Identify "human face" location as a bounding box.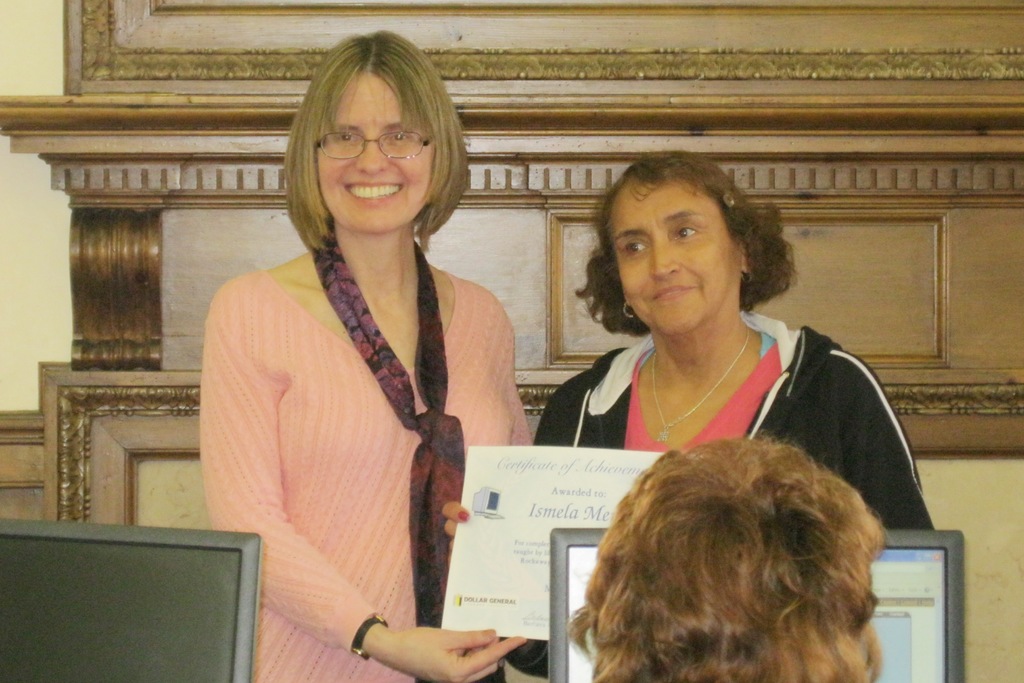
locate(612, 179, 743, 345).
